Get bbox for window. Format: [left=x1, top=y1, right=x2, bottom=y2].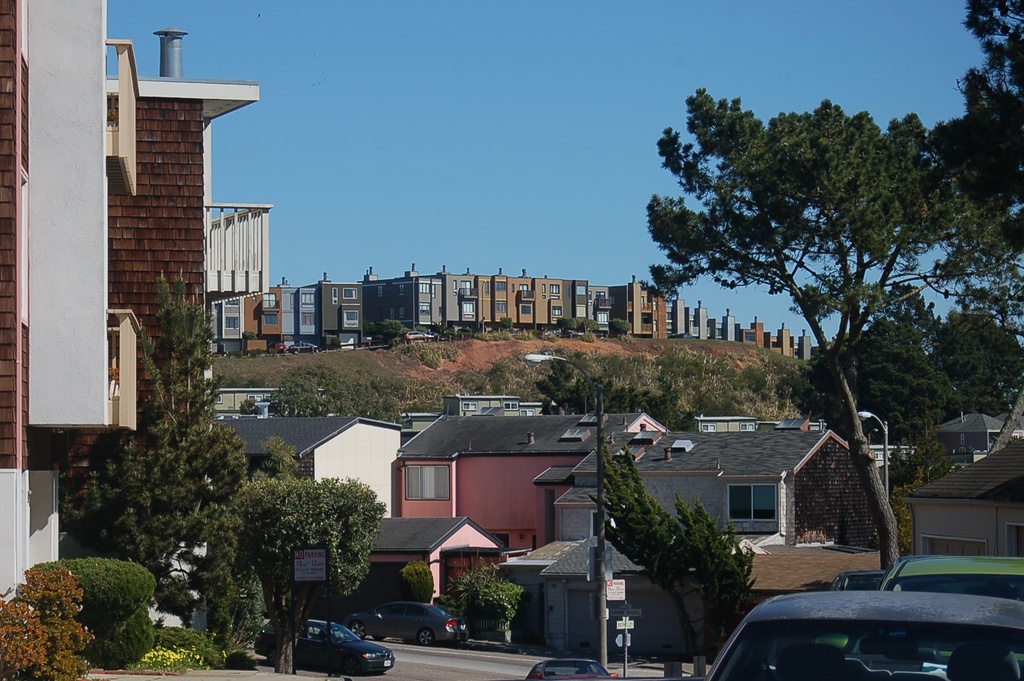
[left=409, top=465, right=453, bottom=509].
